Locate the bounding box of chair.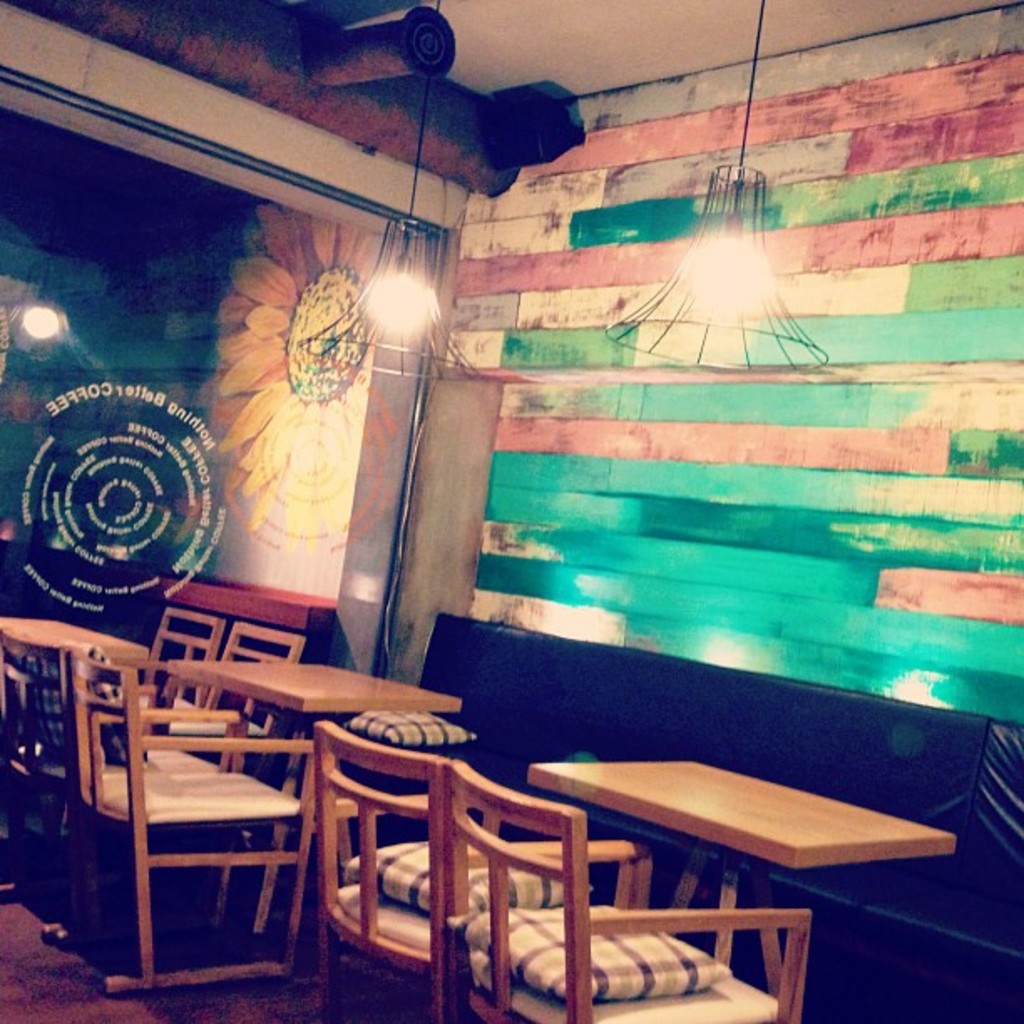
Bounding box: left=206, top=621, right=301, bottom=815.
